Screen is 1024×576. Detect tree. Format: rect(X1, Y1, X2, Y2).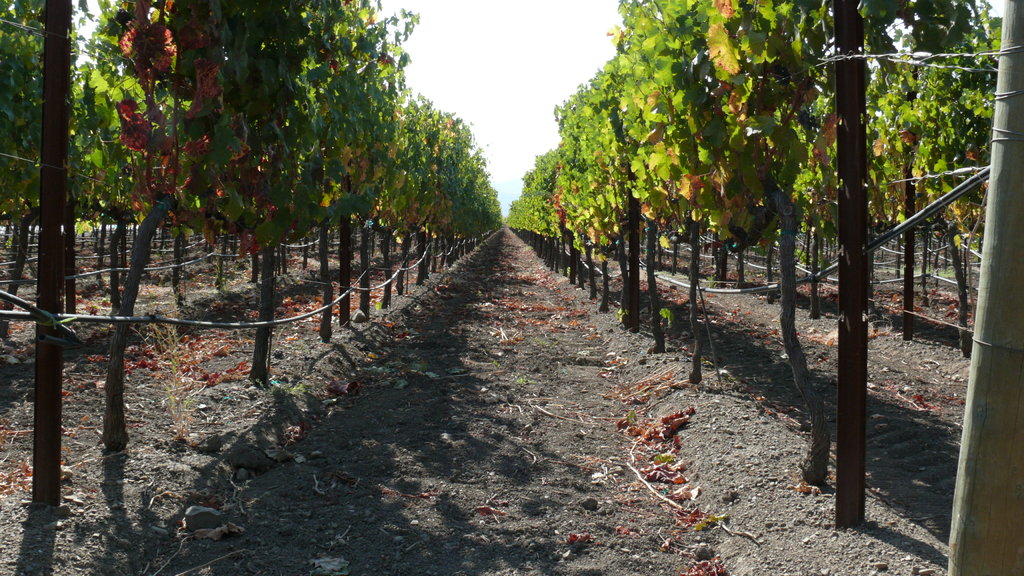
rect(634, 0, 928, 489).
